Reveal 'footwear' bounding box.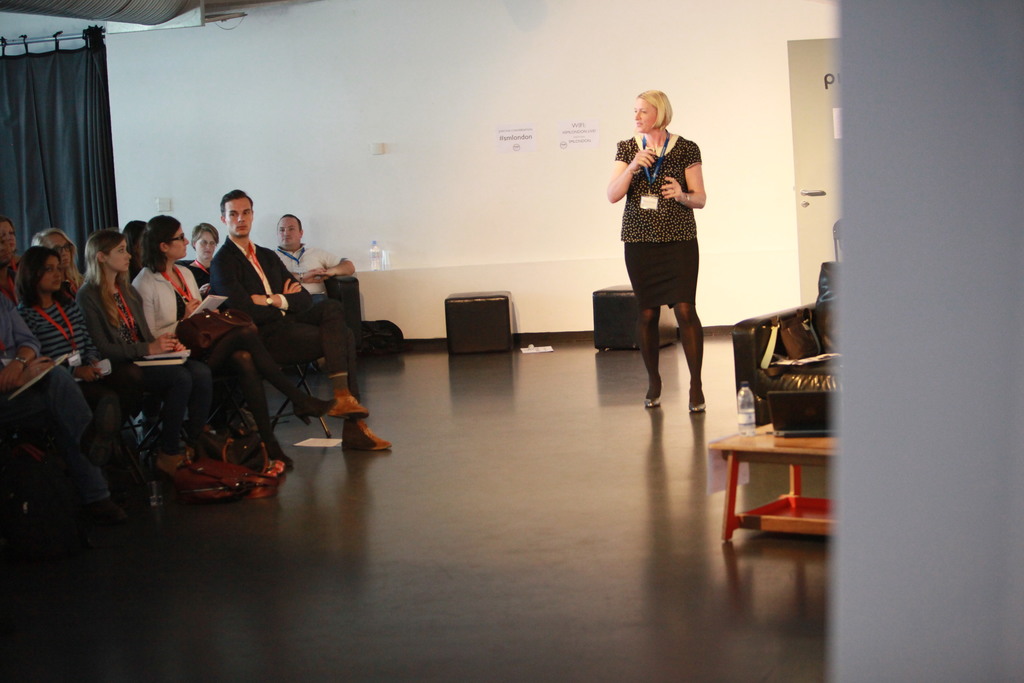
Revealed: <box>267,466,284,478</box>.
